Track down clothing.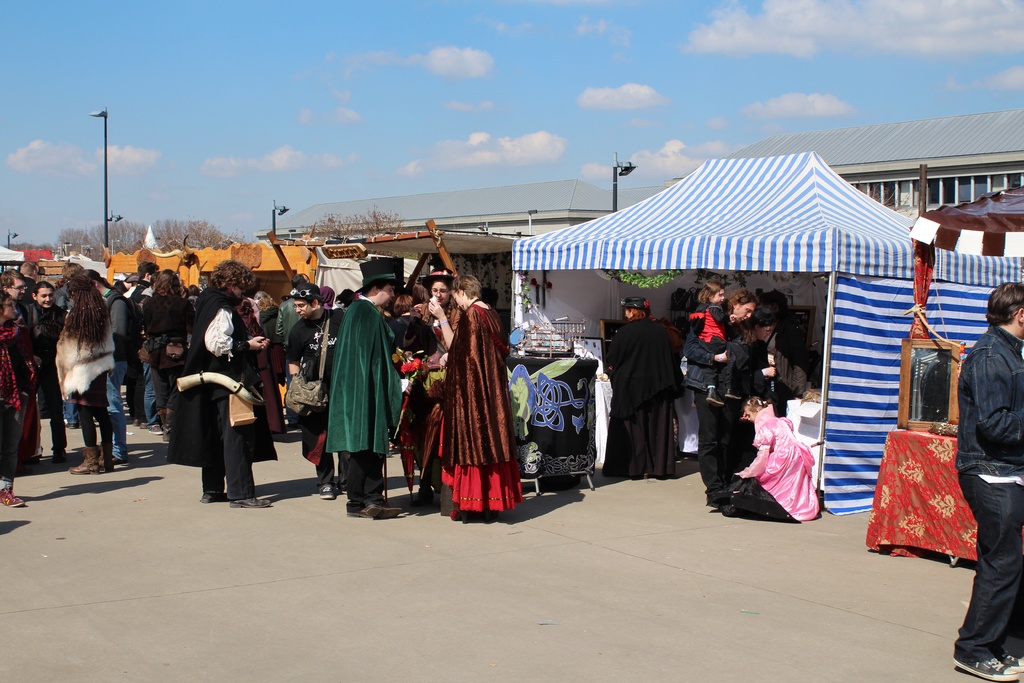
Tracked to 428 282 527 522.
